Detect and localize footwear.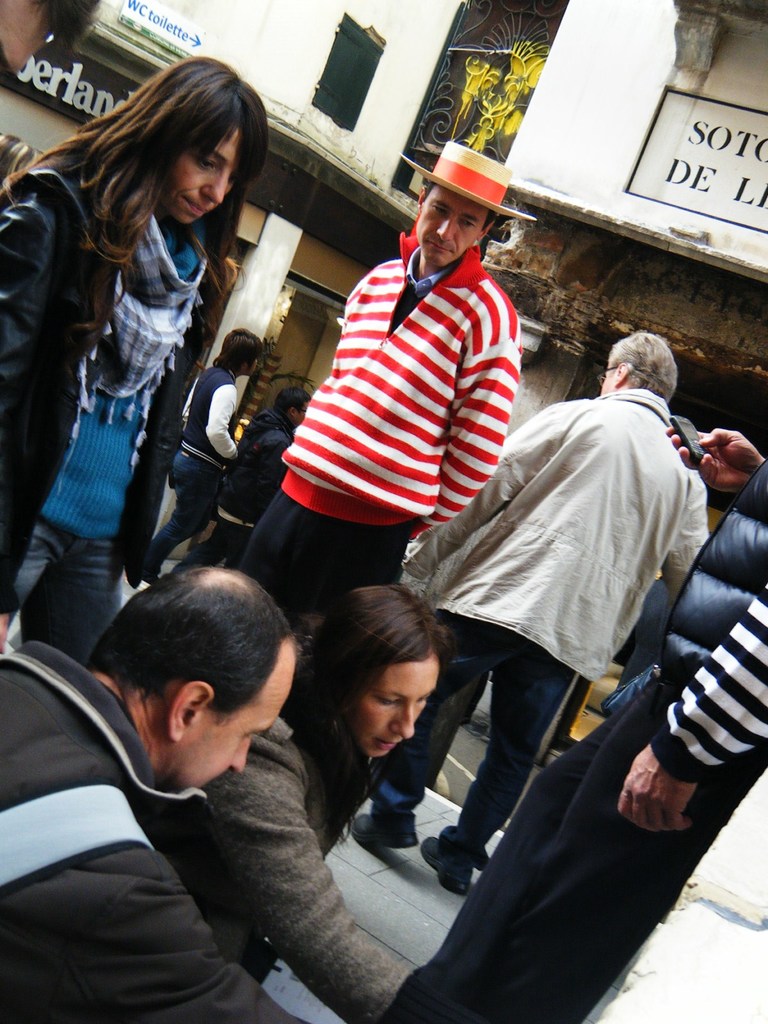
Localized at select_region(419, 833, 474, 894).
